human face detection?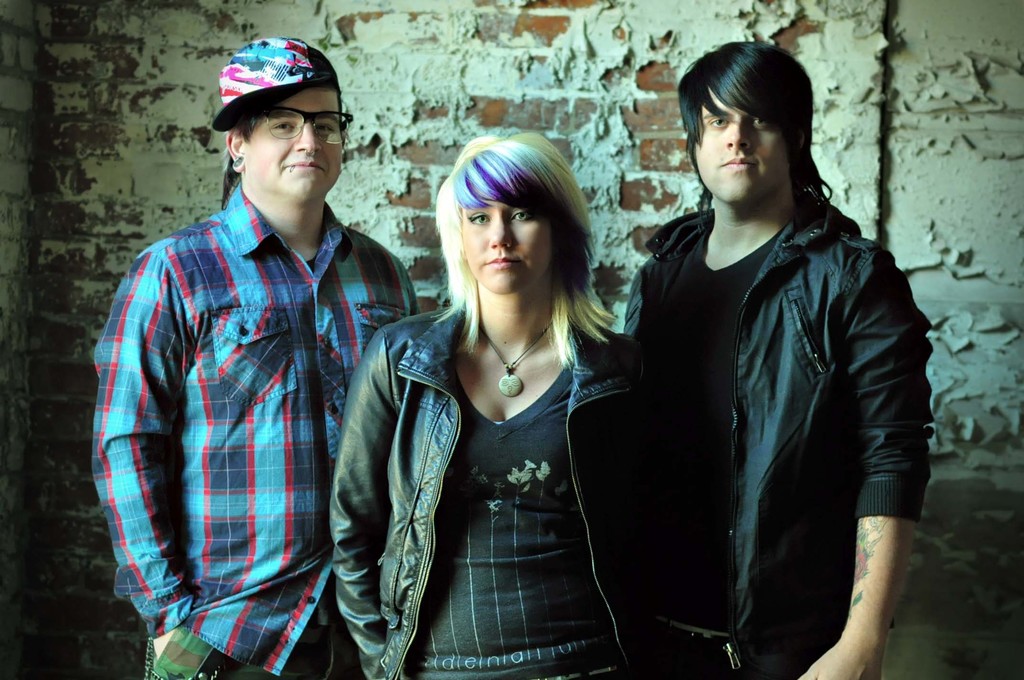
bbox=[234, 86, 348, 207]
